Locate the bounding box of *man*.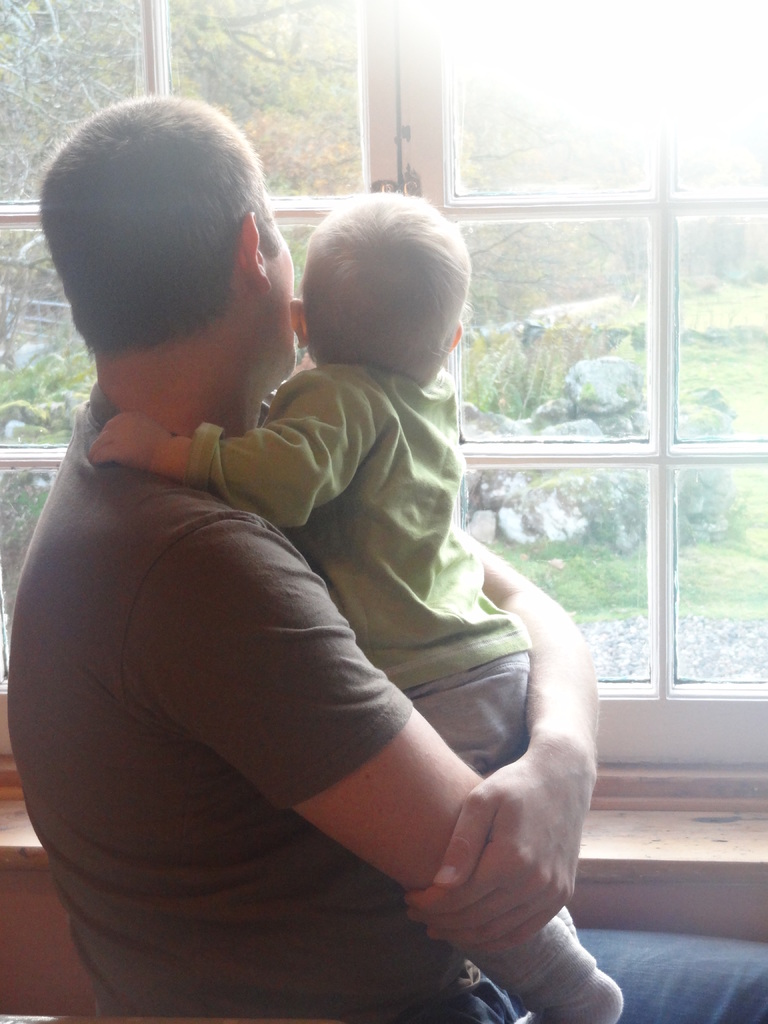
Bounding box: select_region(56, 178, 617, 1023).
